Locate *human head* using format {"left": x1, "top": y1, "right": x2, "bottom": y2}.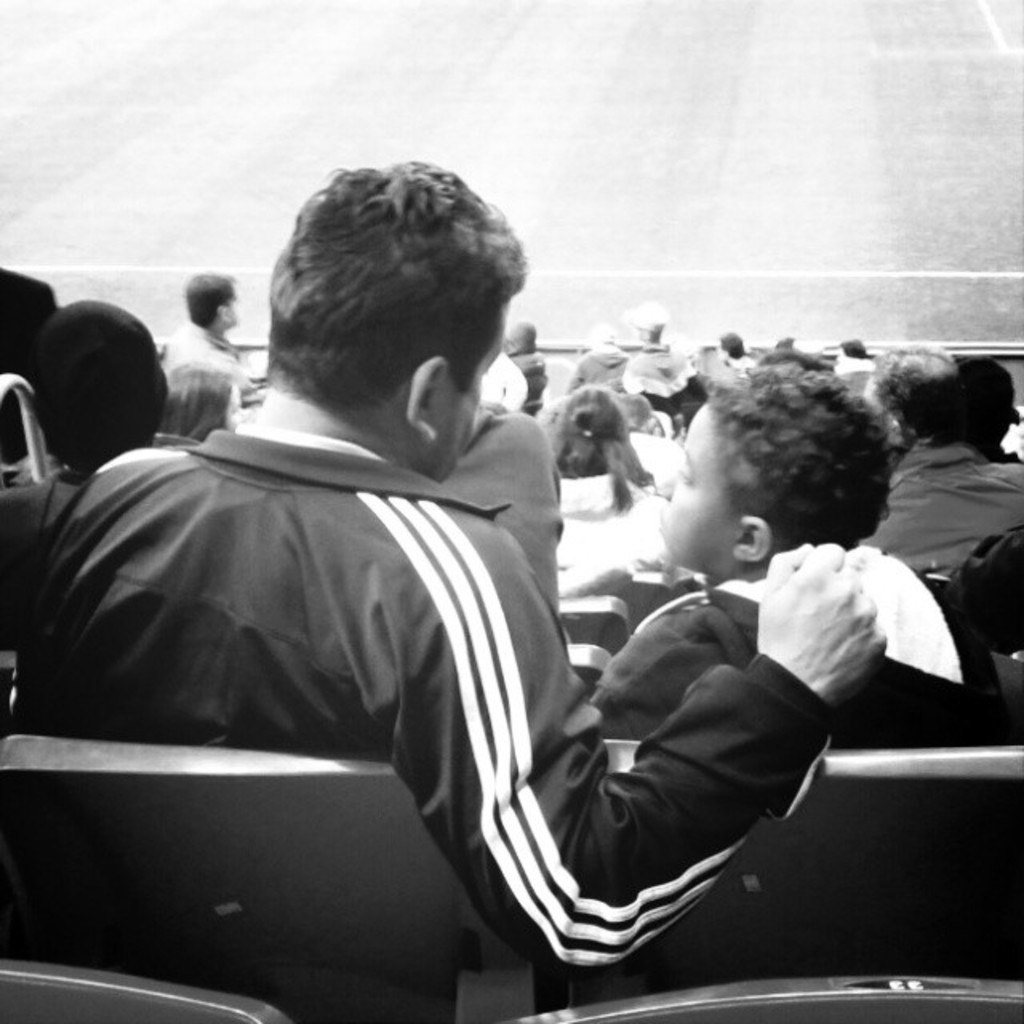
{"left": 502, "top": 314, "right": 538, "bottom": 358}.
